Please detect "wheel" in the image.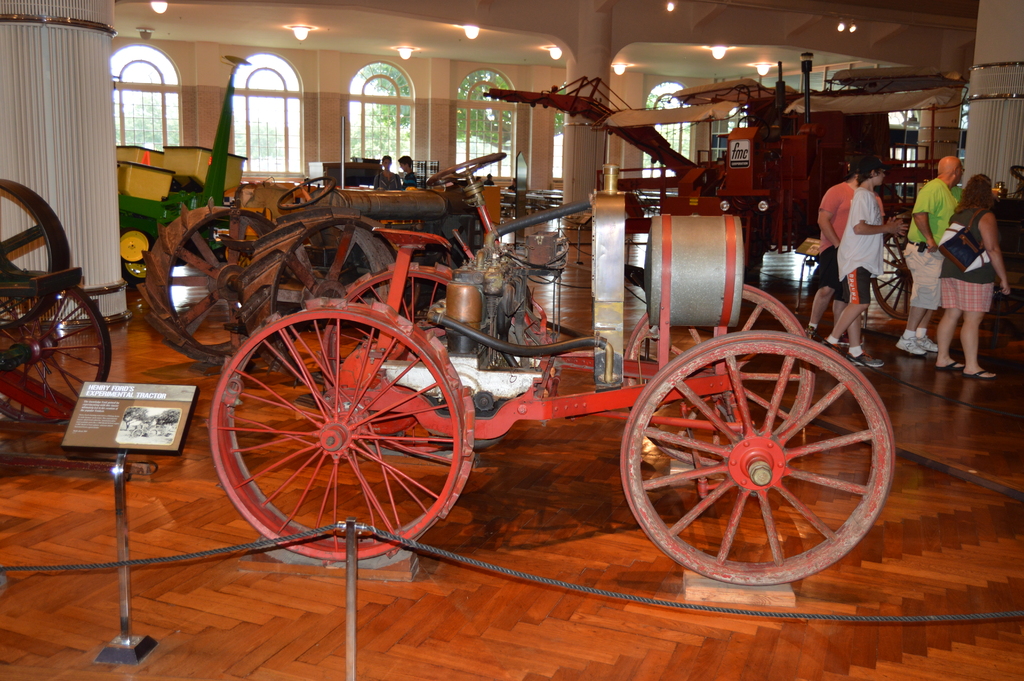
[148,429,156,436].
